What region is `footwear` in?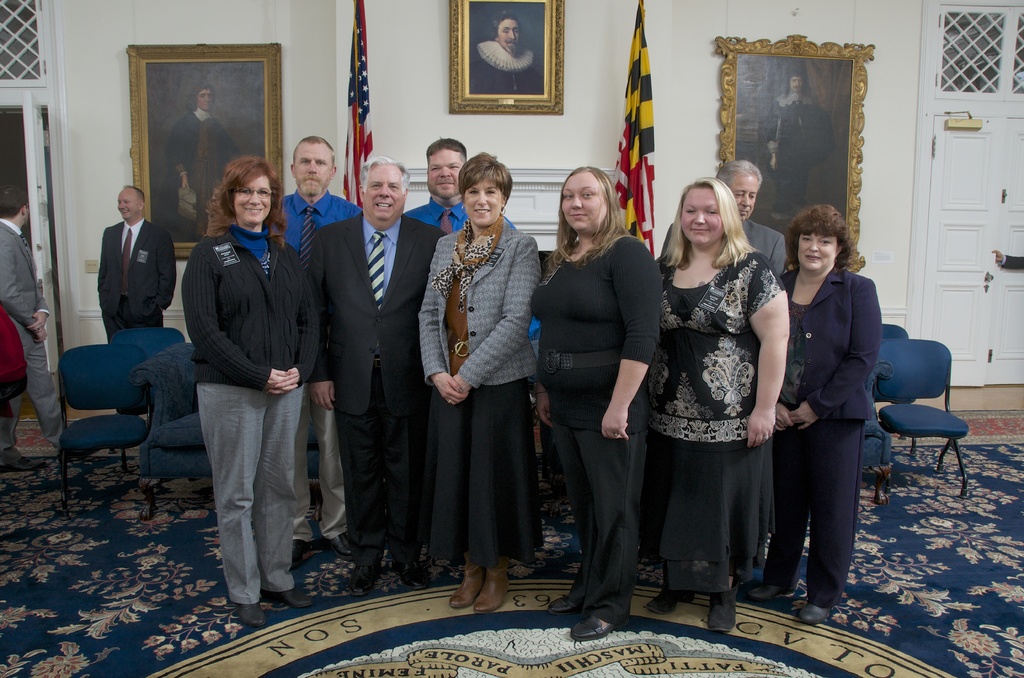
BBox(572, 609, 628, 640).
